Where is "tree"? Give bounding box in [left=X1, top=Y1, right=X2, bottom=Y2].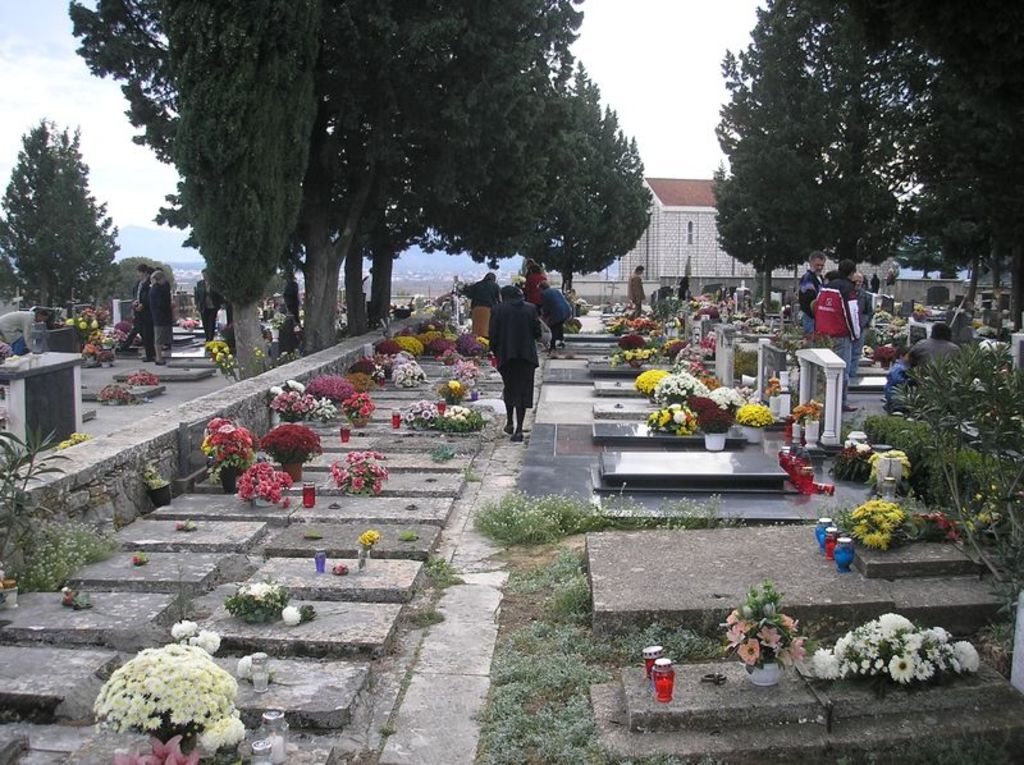
[left=918, top=56, right=979, bottom=292].
